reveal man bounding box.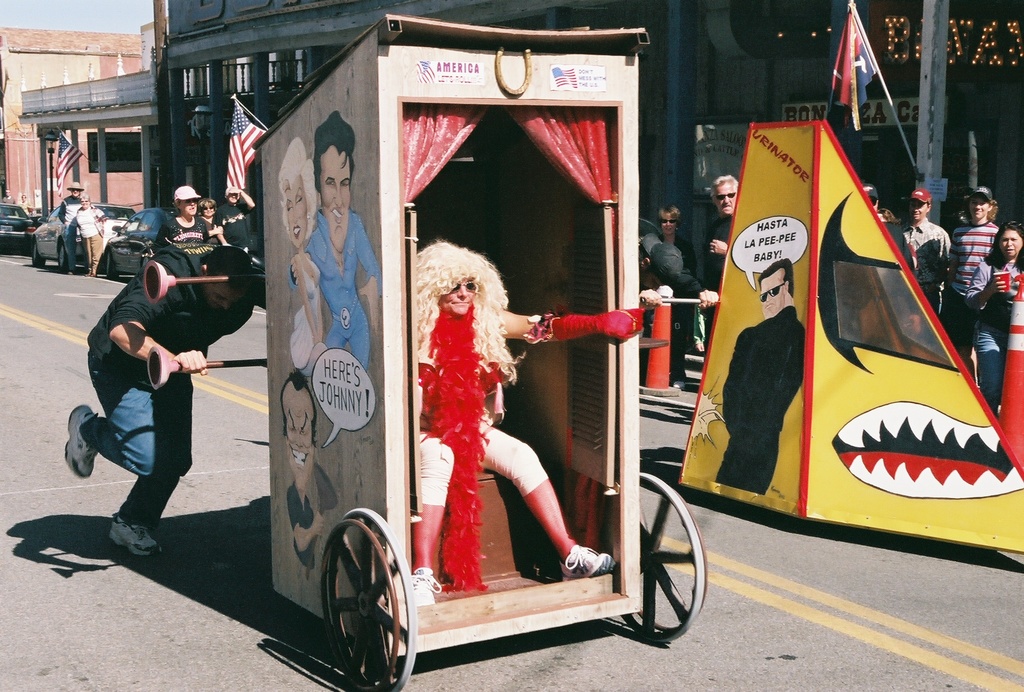
Revealed: <region>296, 108, 381, 385</region>.
